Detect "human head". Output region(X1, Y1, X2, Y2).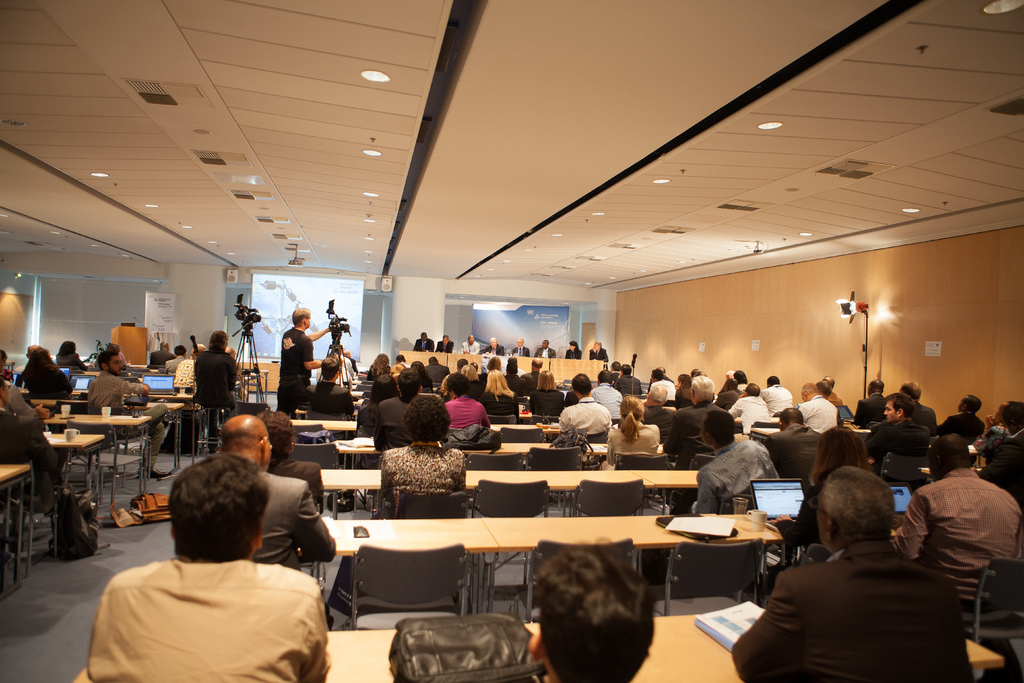
region(393, 354, 405, 363).
